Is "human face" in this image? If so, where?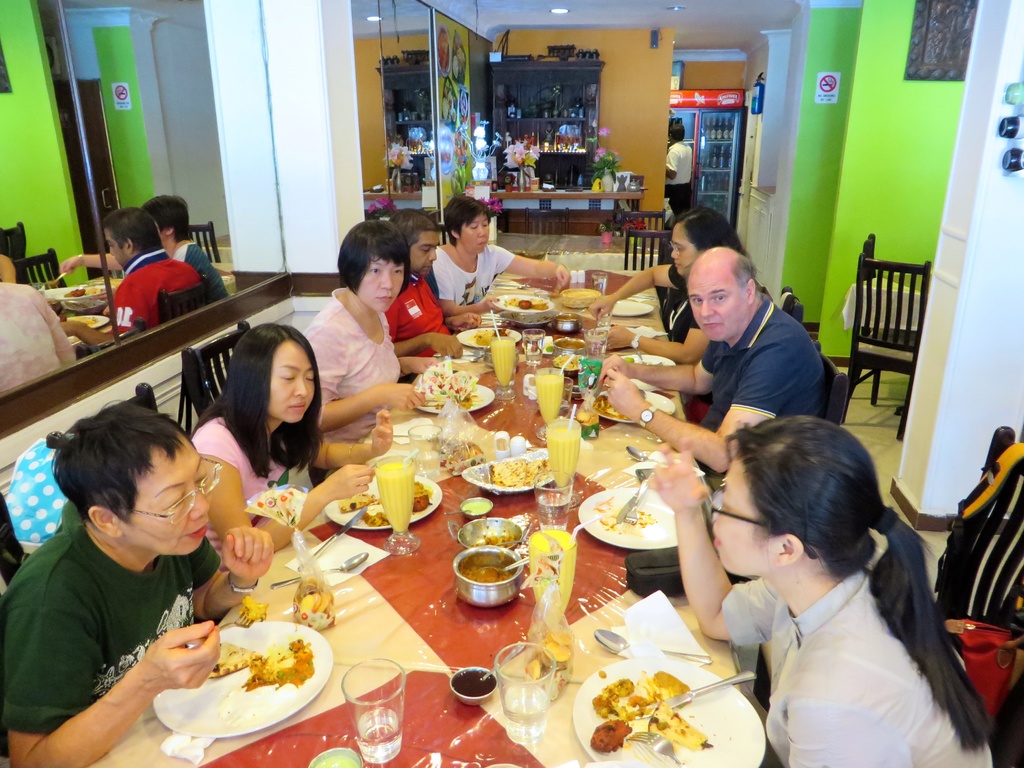
Yes, at [413, 232, 437, 272].
